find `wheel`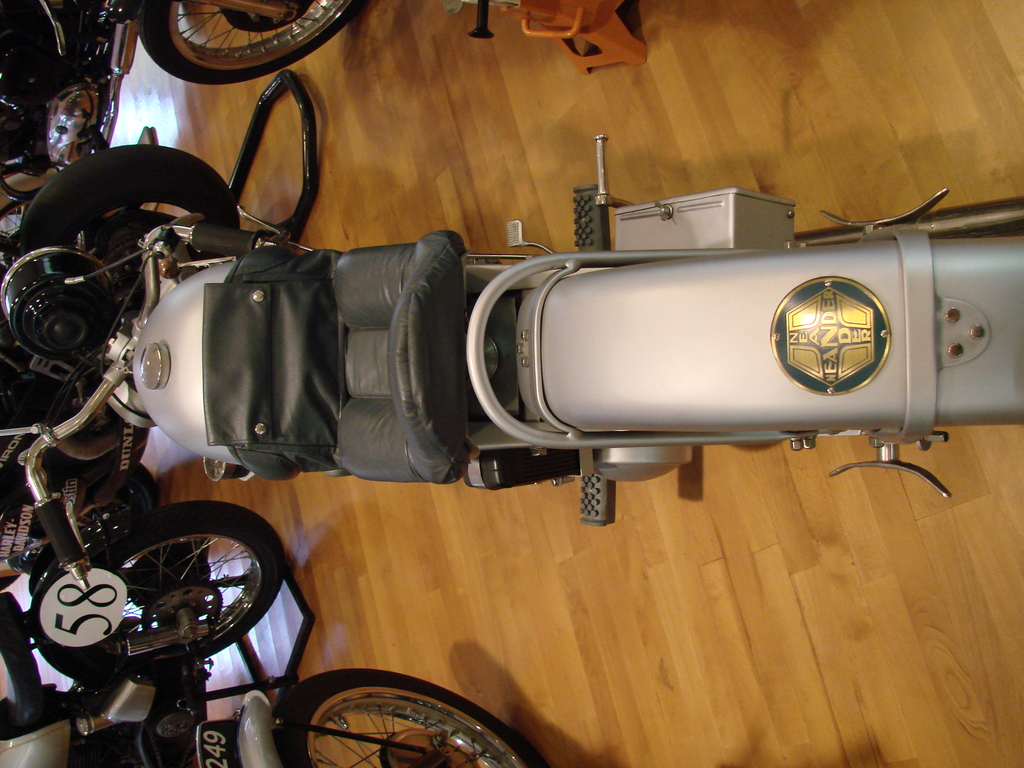
rect(134, 0, 367, 86)
